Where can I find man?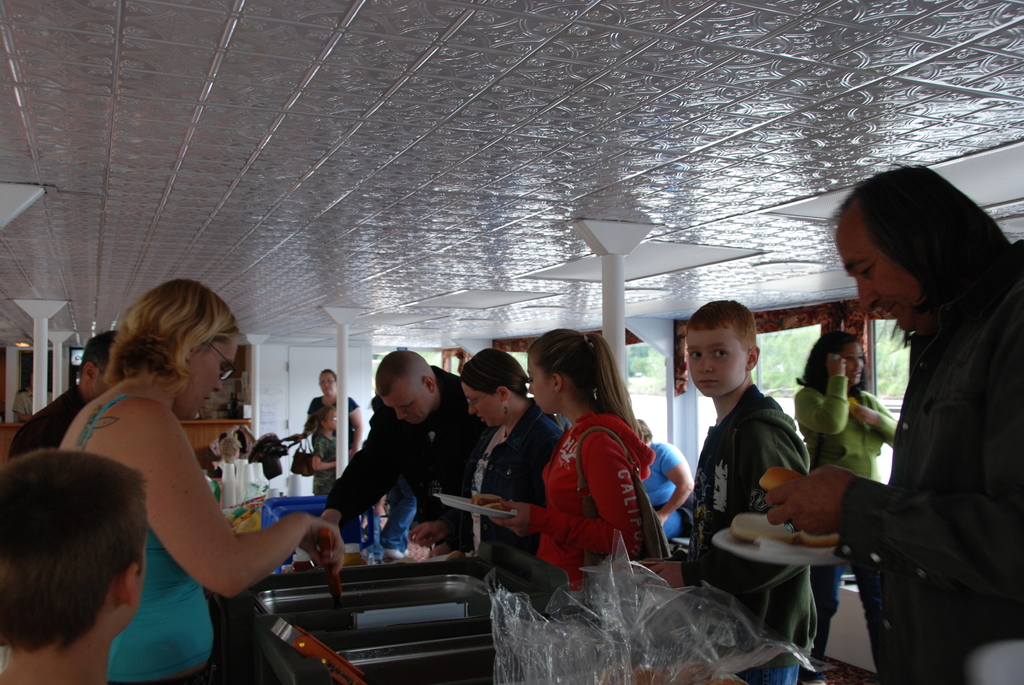
You can find it at <region>311, 351, 506, 563</region>.
